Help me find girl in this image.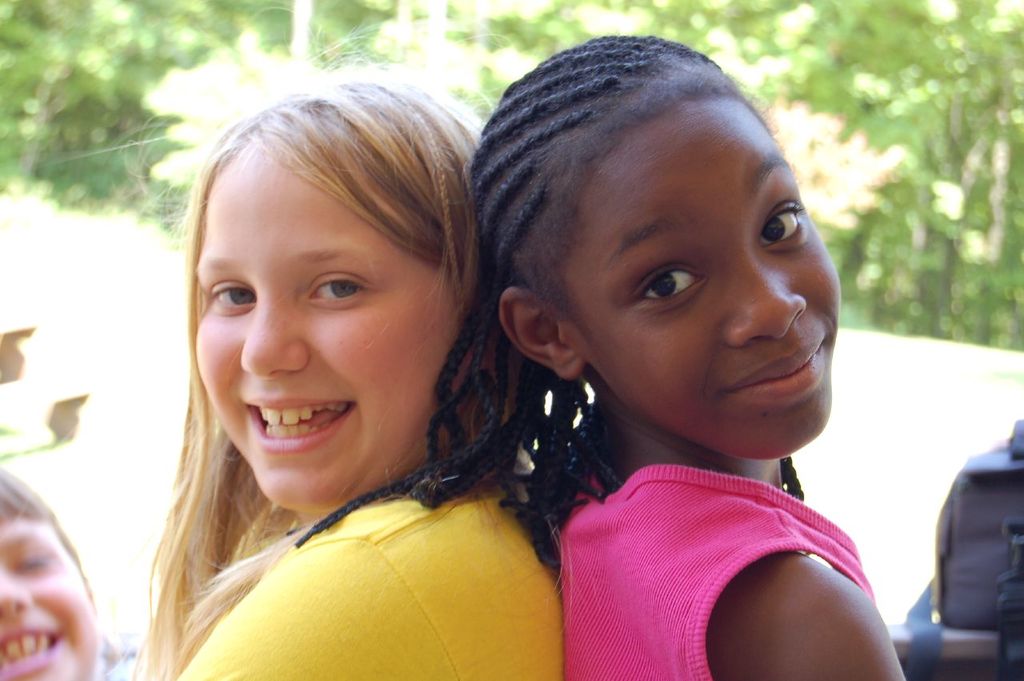
Found it: bbox=[134, 25, 570, 680].
